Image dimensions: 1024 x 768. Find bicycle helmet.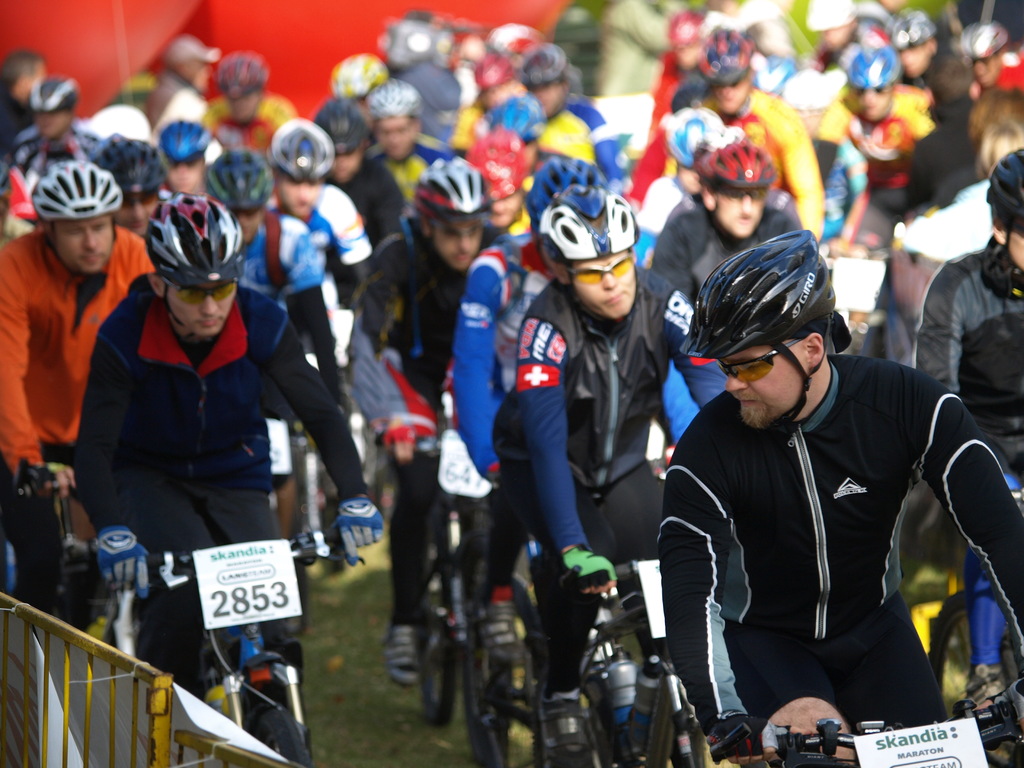
310/94/367/157.
